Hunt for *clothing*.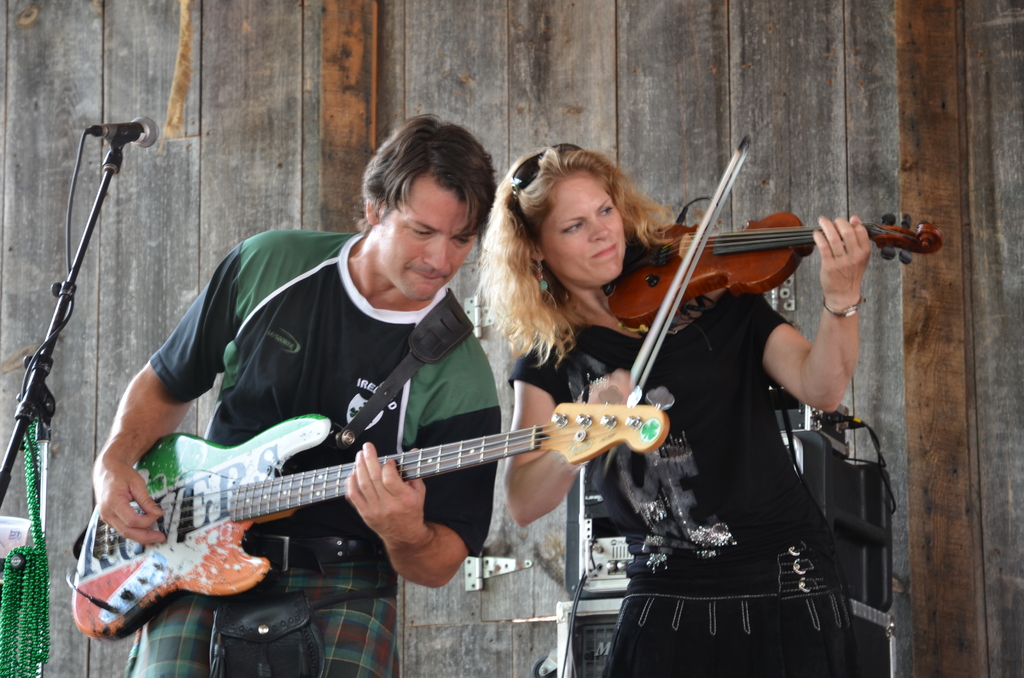
Hunted down at region(611, 223, 863, 664).
